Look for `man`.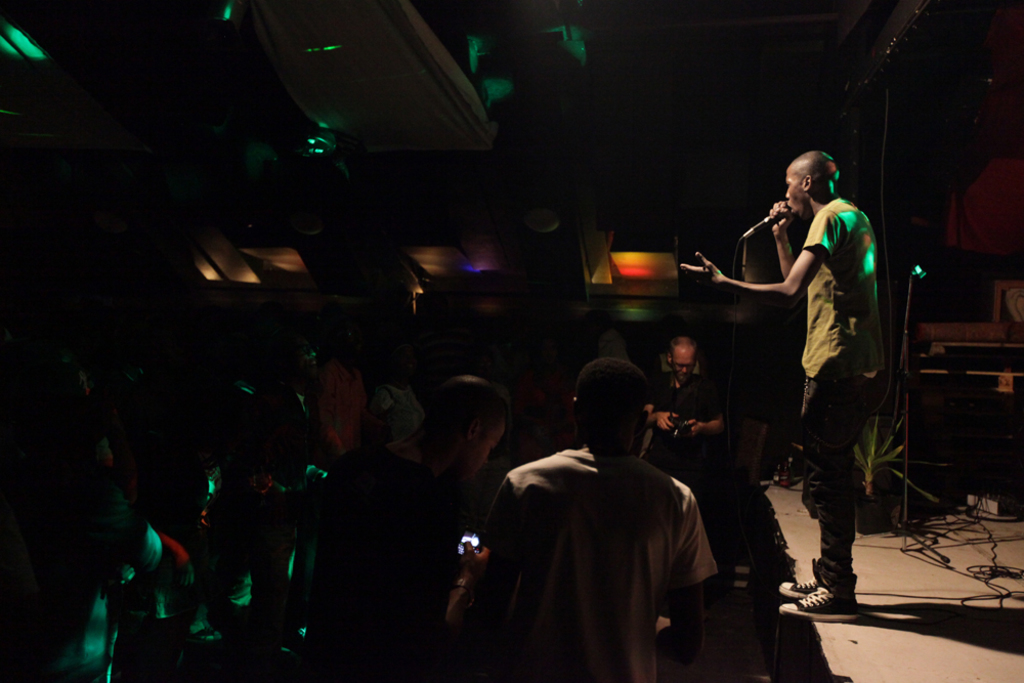
Found: (735, 146, 905, 602).
